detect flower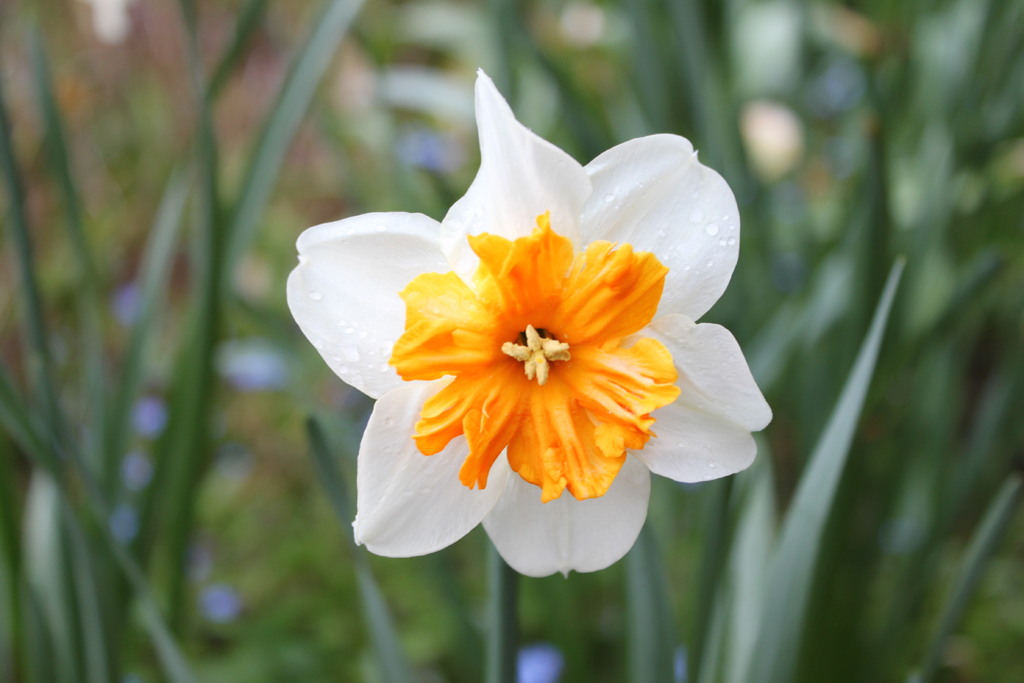
region(308, 111, 723, 584)
